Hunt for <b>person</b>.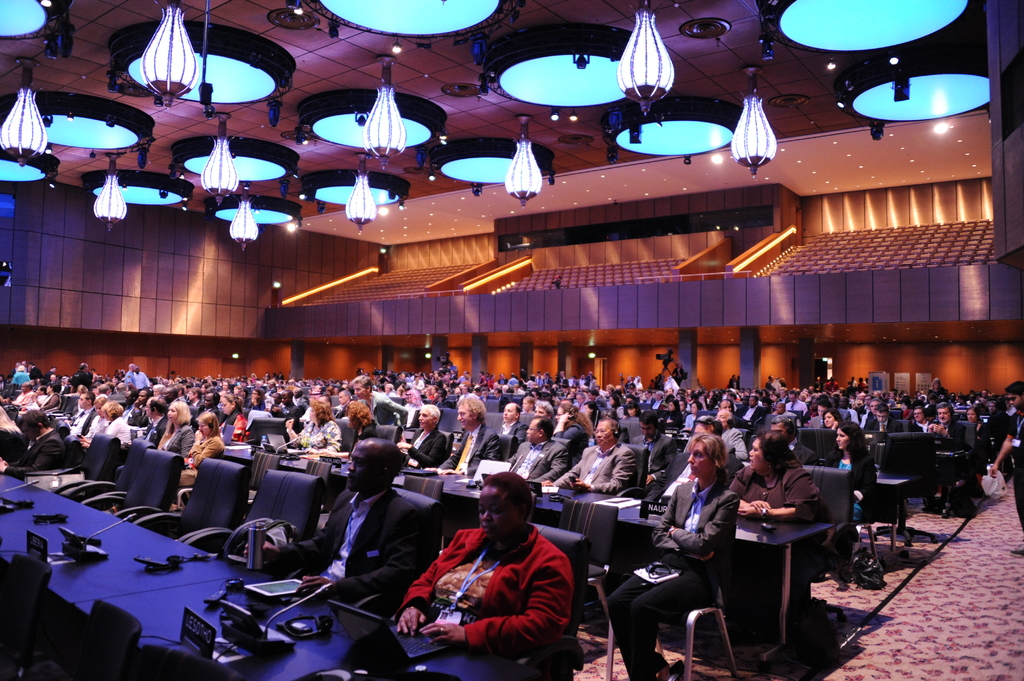
Hunted down at pyautogui.locateOnScreen(718, 399, 743, 420).
